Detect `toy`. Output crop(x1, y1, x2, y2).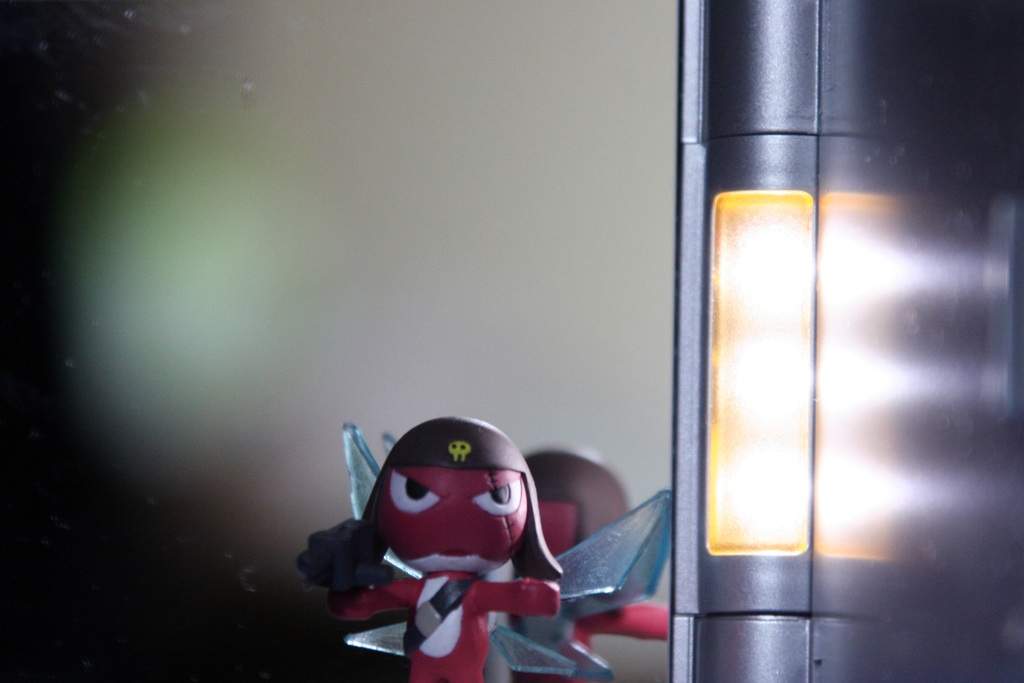
crop(296, 415, 566, 682).
